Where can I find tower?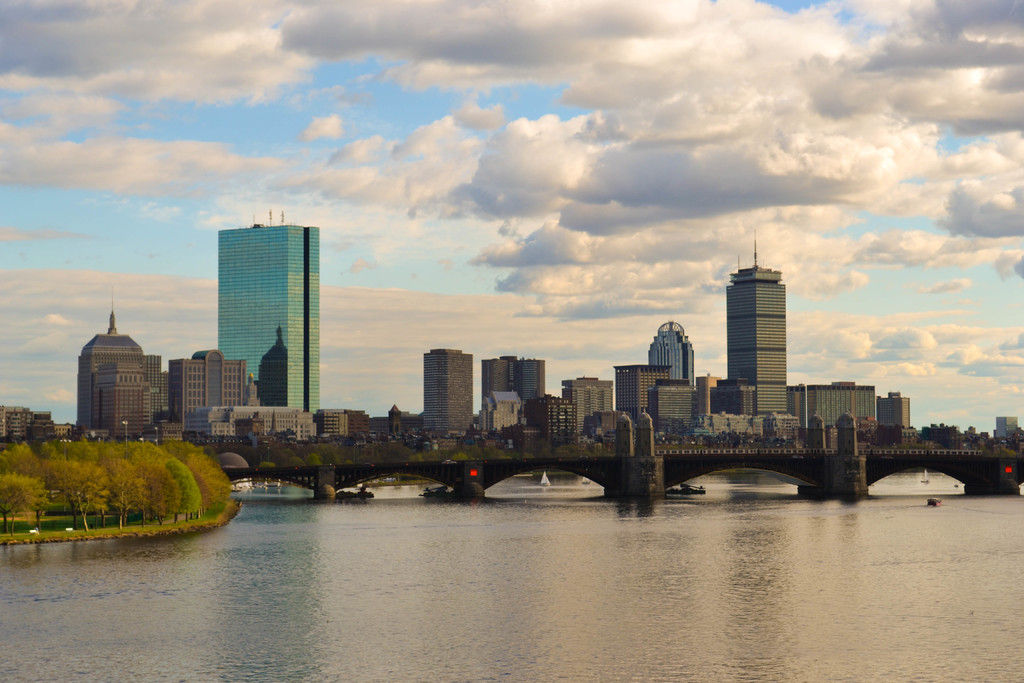
You can find it at [x1=78, y1=299, x2=161, y2=439].
